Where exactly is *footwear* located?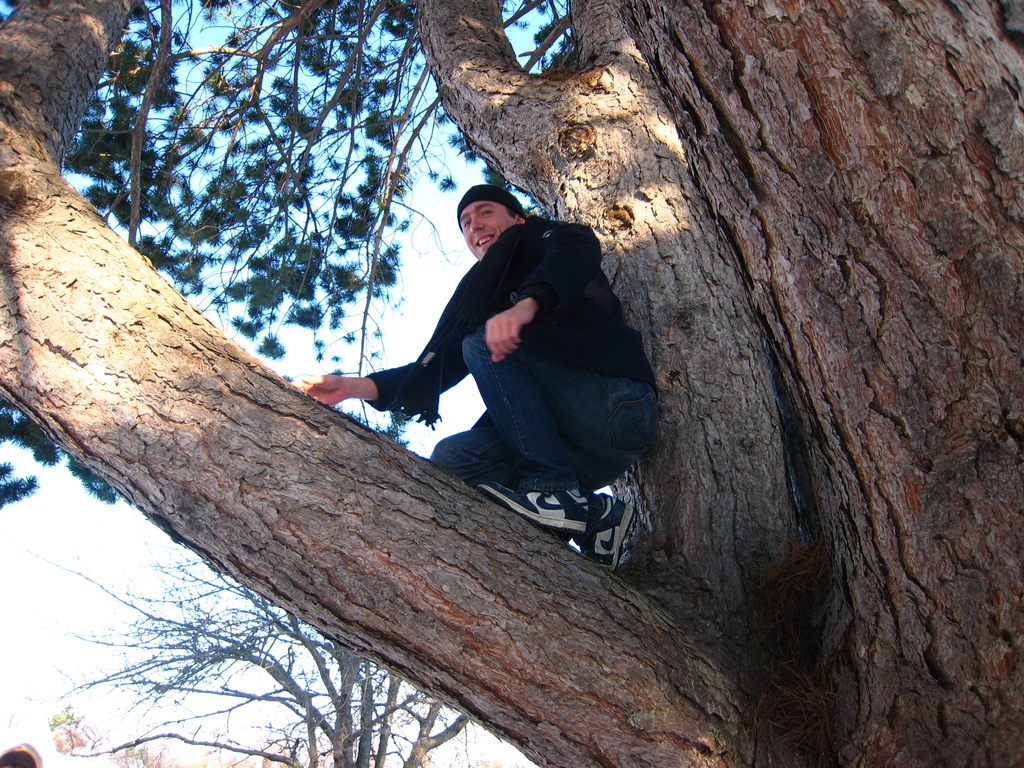
Its bounding box is {"x1": 473, "y1": 482, "x2": 591, "y2": 533}.
